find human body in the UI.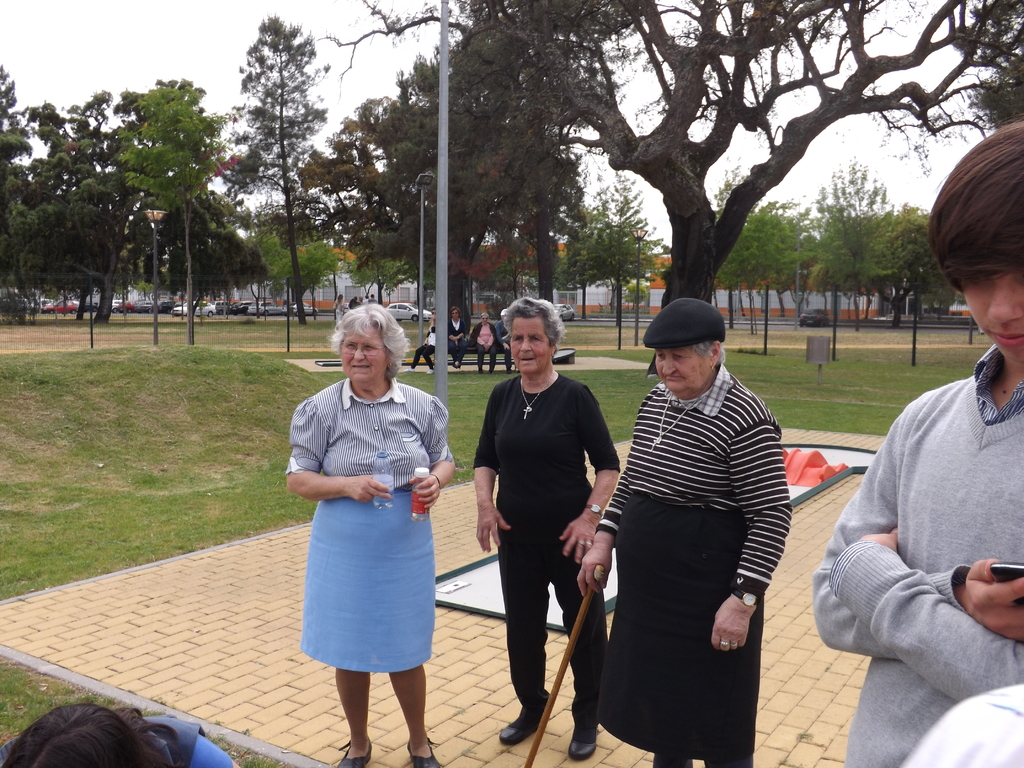
UI element at <region>451, 301, 463, 369</region>.
